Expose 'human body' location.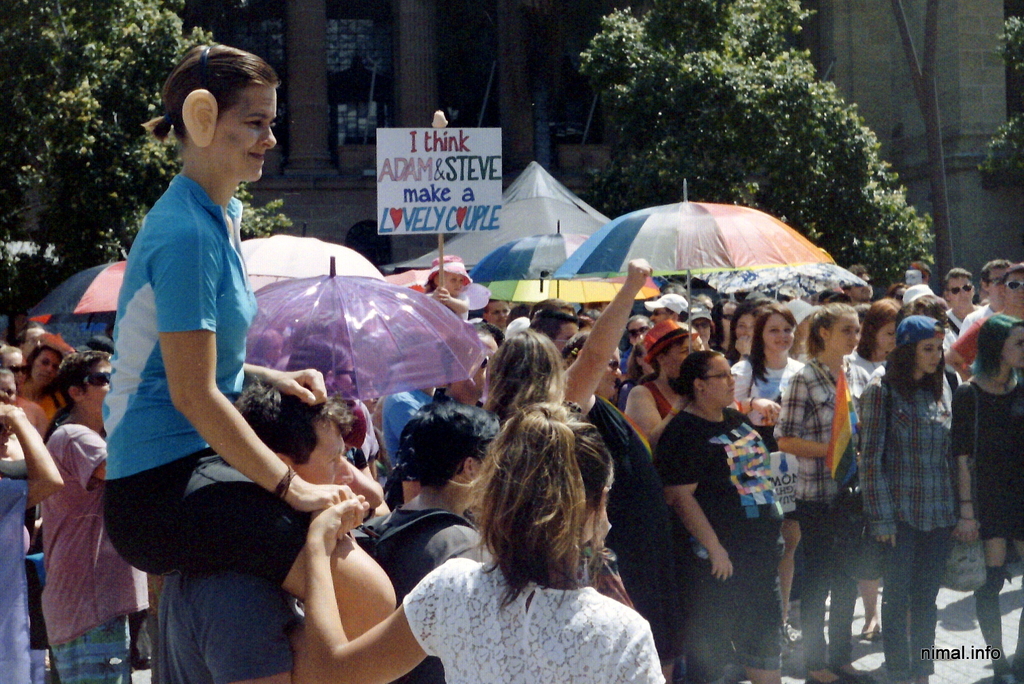
Exposed at box=[778, 362, 871, 683].
